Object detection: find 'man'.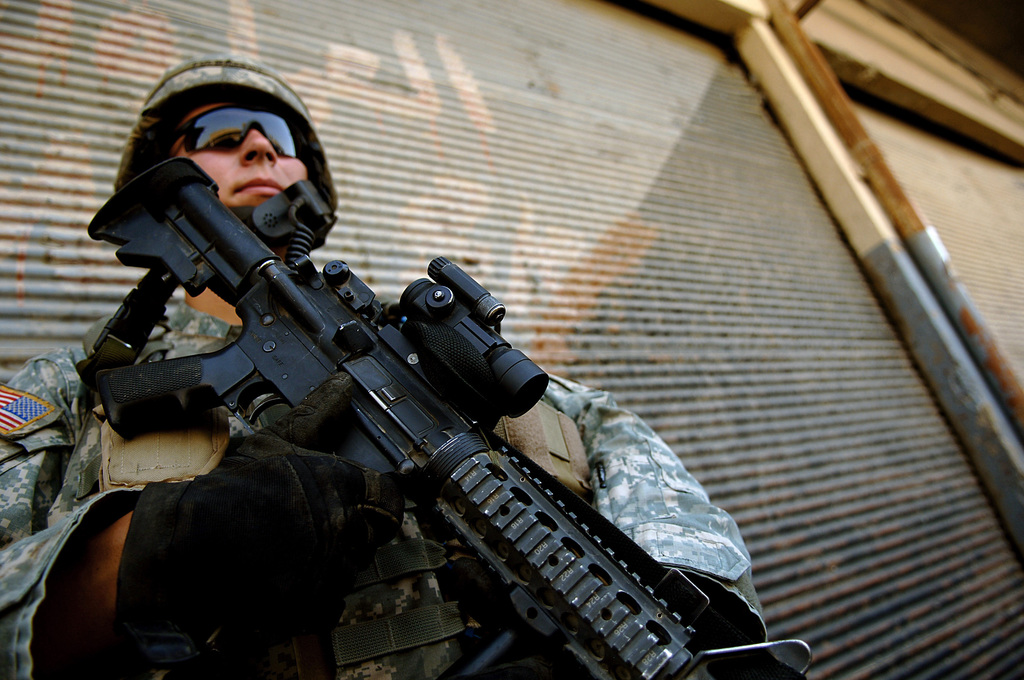
(left=87, top=84, right=774, bottom=679).
